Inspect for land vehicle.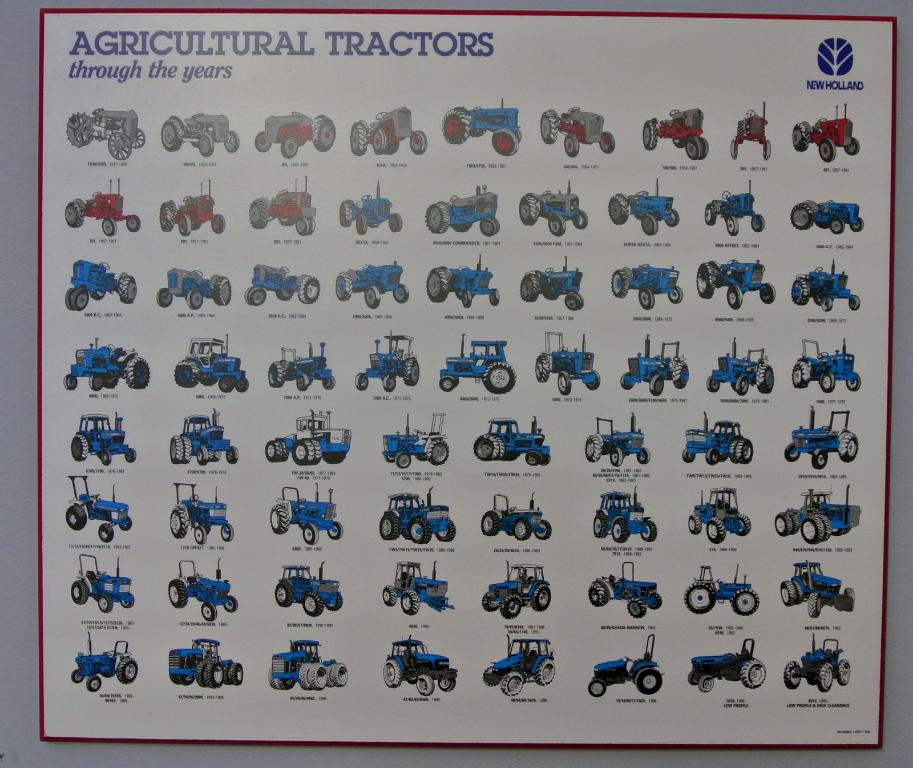
Inspection: 68 554 135 612.
